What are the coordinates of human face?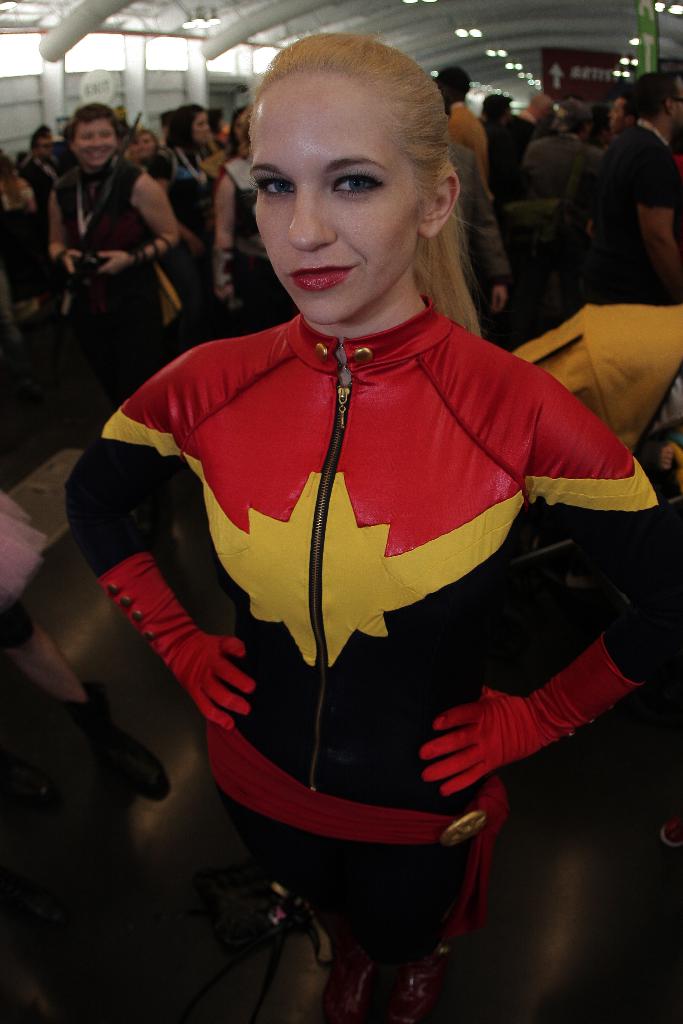
135 130 157 154.
